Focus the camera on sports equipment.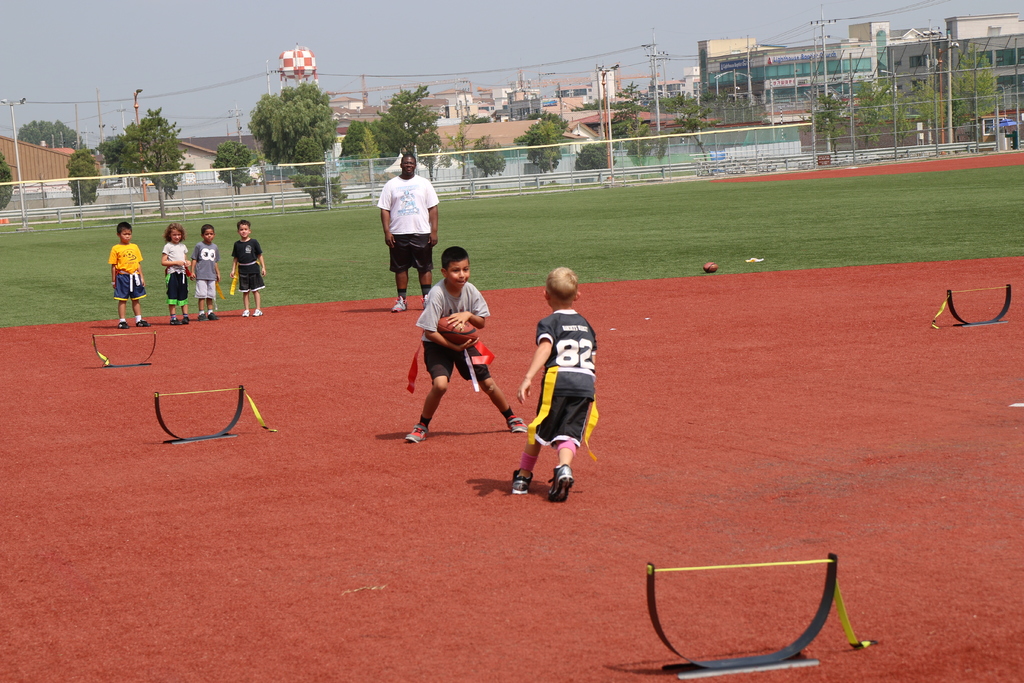
Focus region: crop(241, 309, 249, 317).
